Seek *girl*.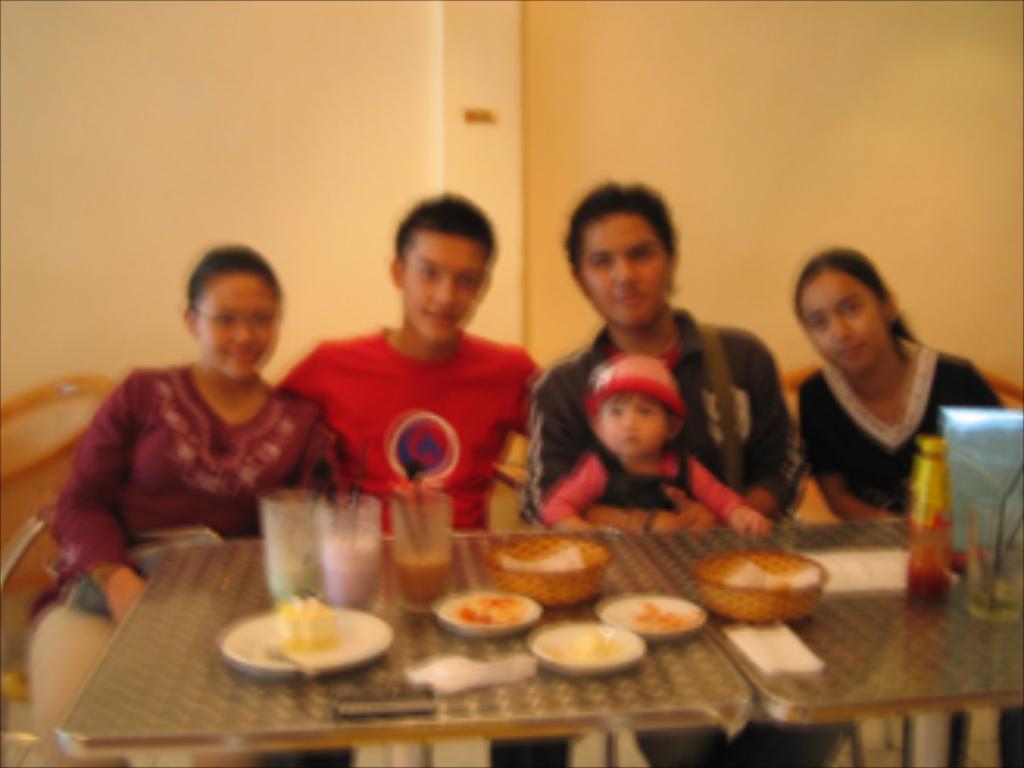
left=534, top=362, right=768, bottom=537.
